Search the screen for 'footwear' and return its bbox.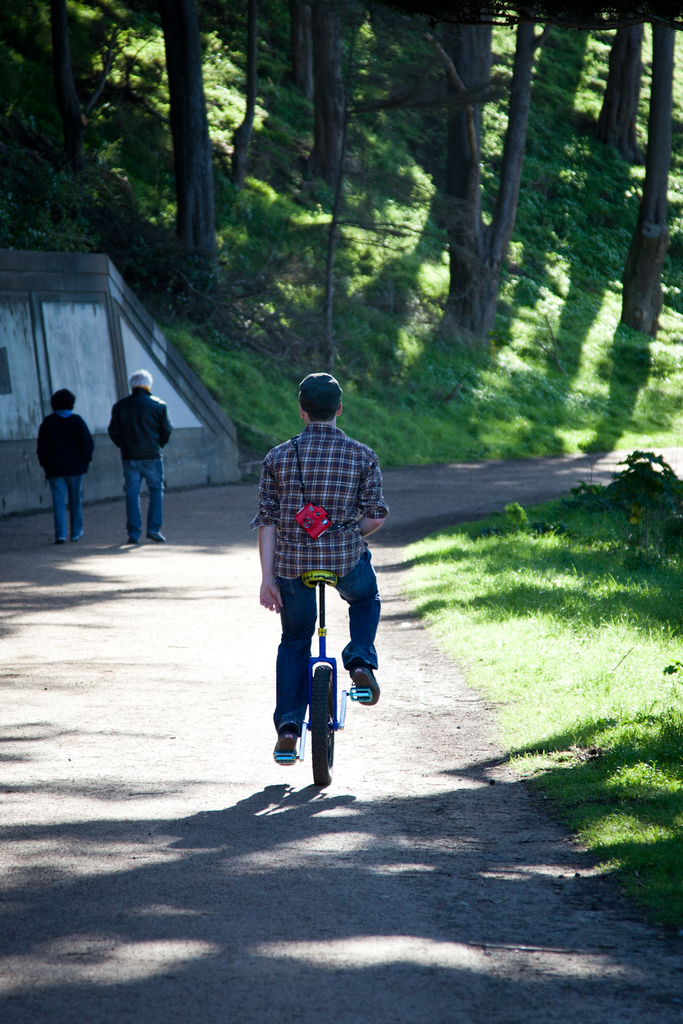
Found: {"left": 146, "top": 535, "right": 164, "bottom": 544}.
